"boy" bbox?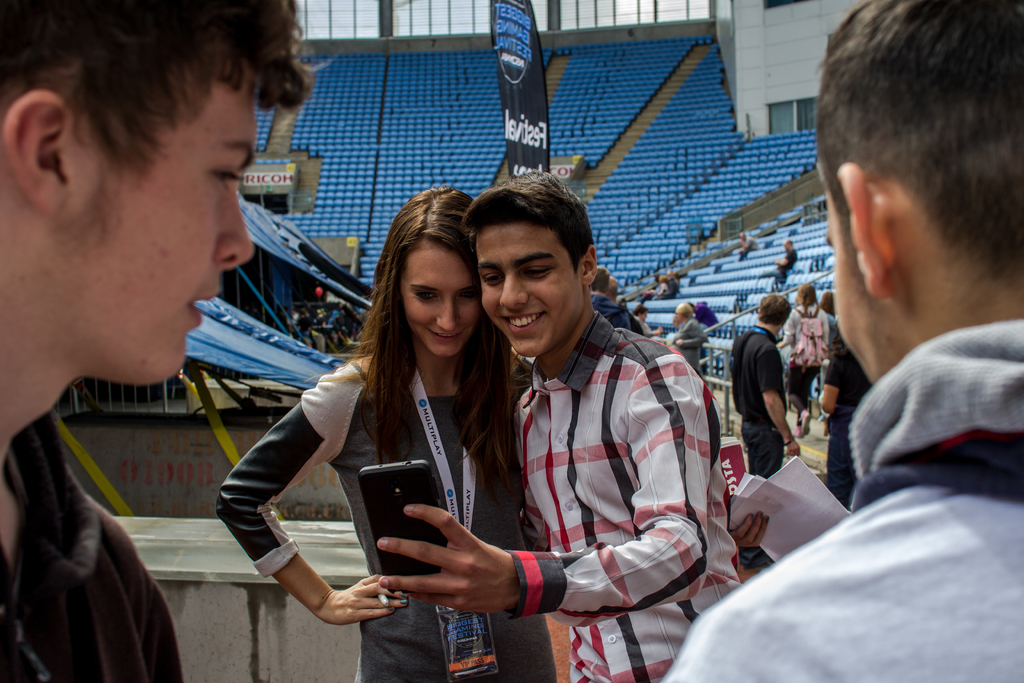
crop(457, 174, 738, 669)
